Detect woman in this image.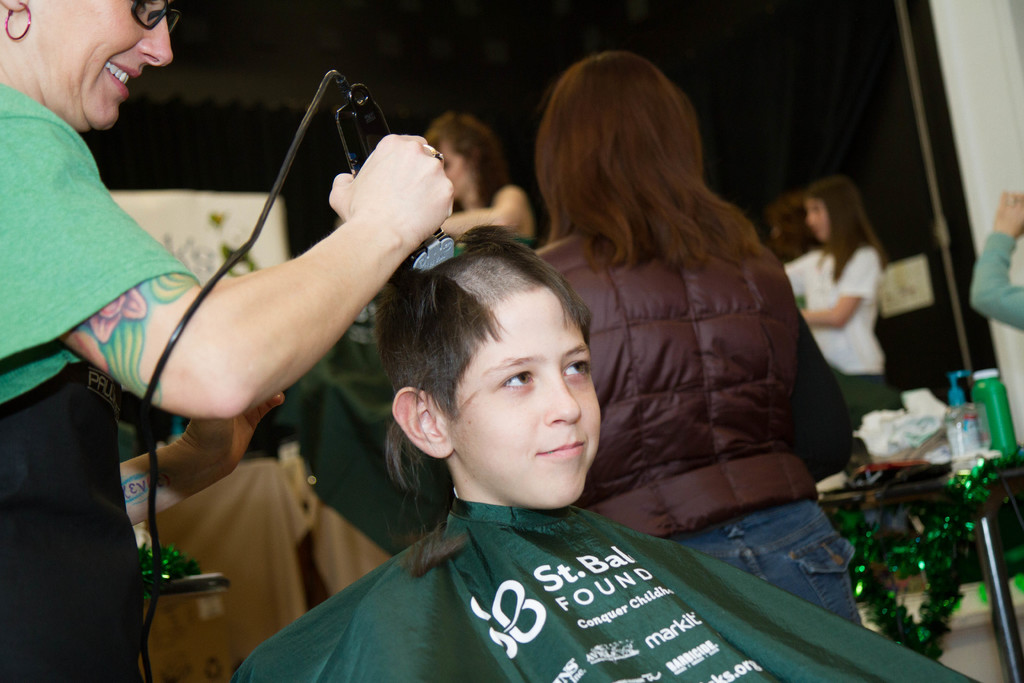
Detection: crop(781, 172, 895, 436).
